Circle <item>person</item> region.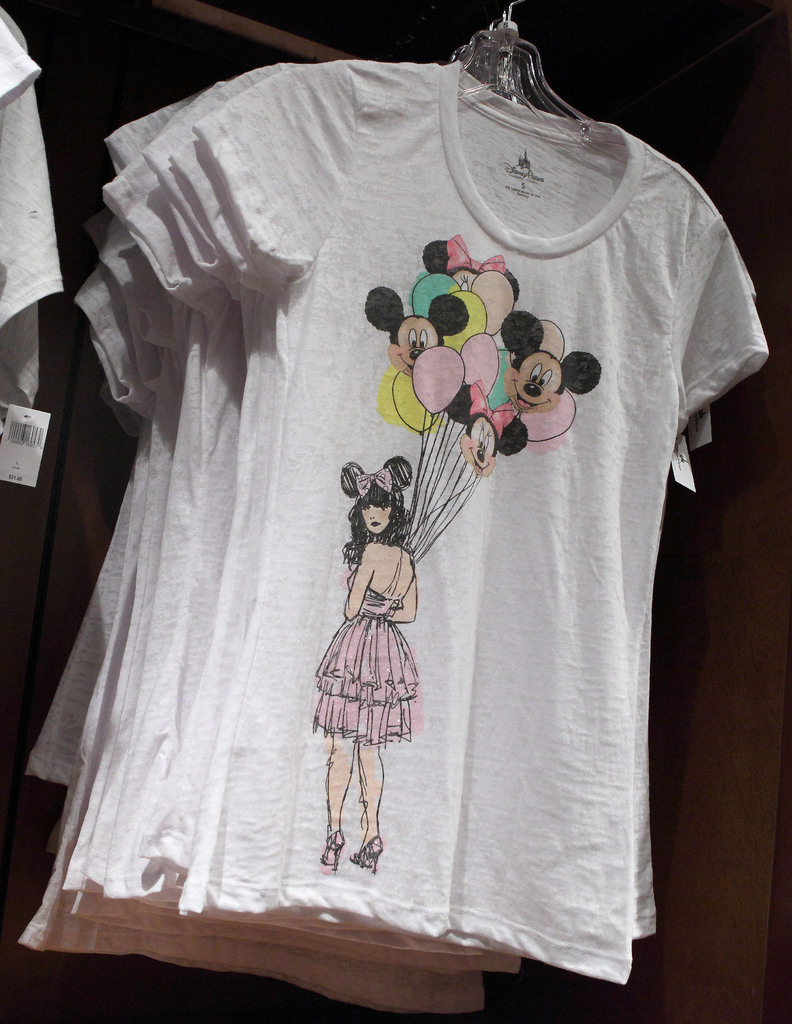
Region: pyautogui.locateOnScreen(315, 436, 427, 827).
